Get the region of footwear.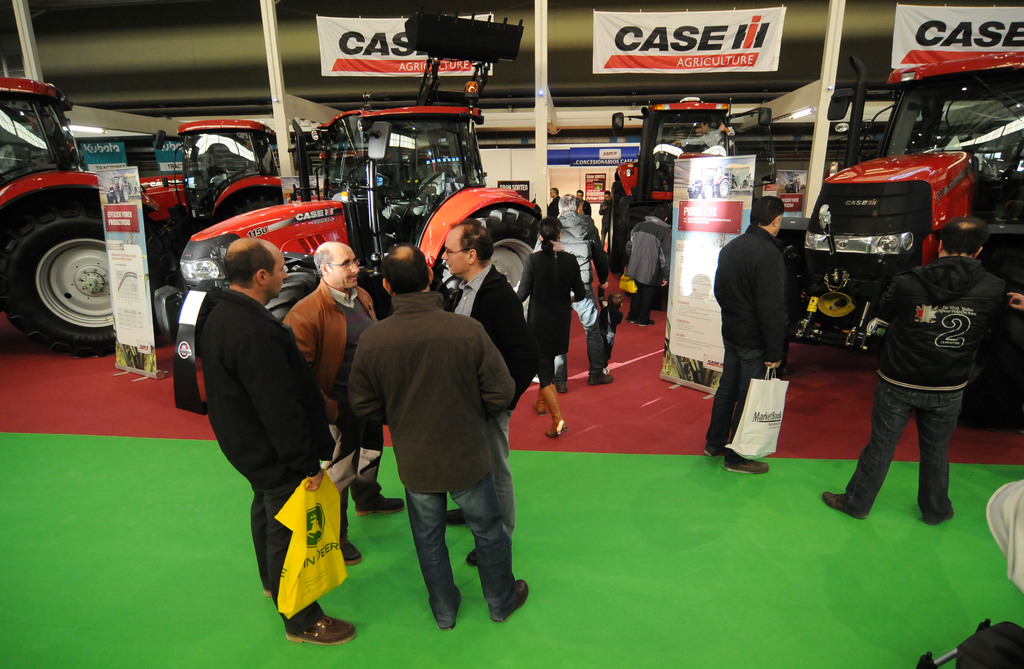
detection(338, 539, 365, 568).
